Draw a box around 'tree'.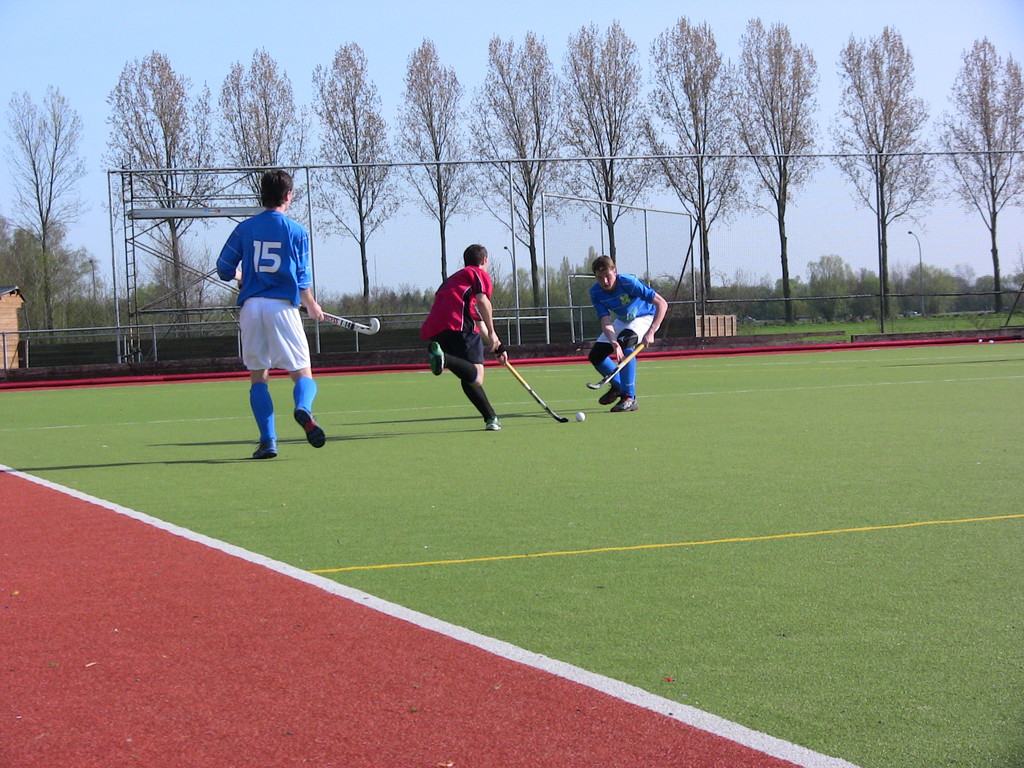
bbox(0, 78, 97, 331).
